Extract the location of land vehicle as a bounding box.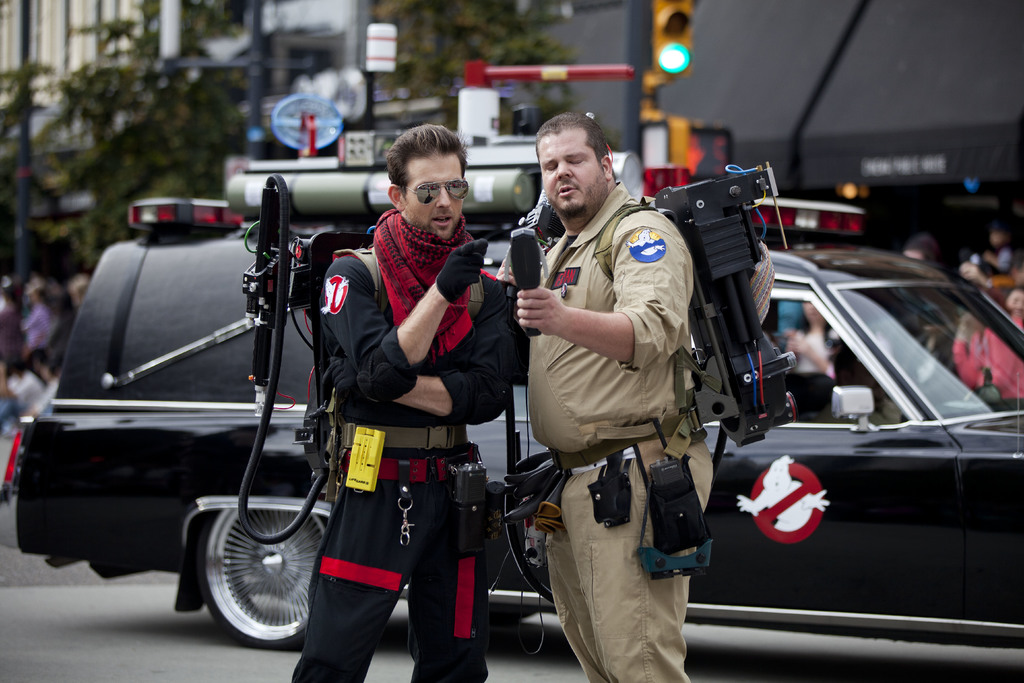
[x1=25, y1=128, x2=995, y2=666].
